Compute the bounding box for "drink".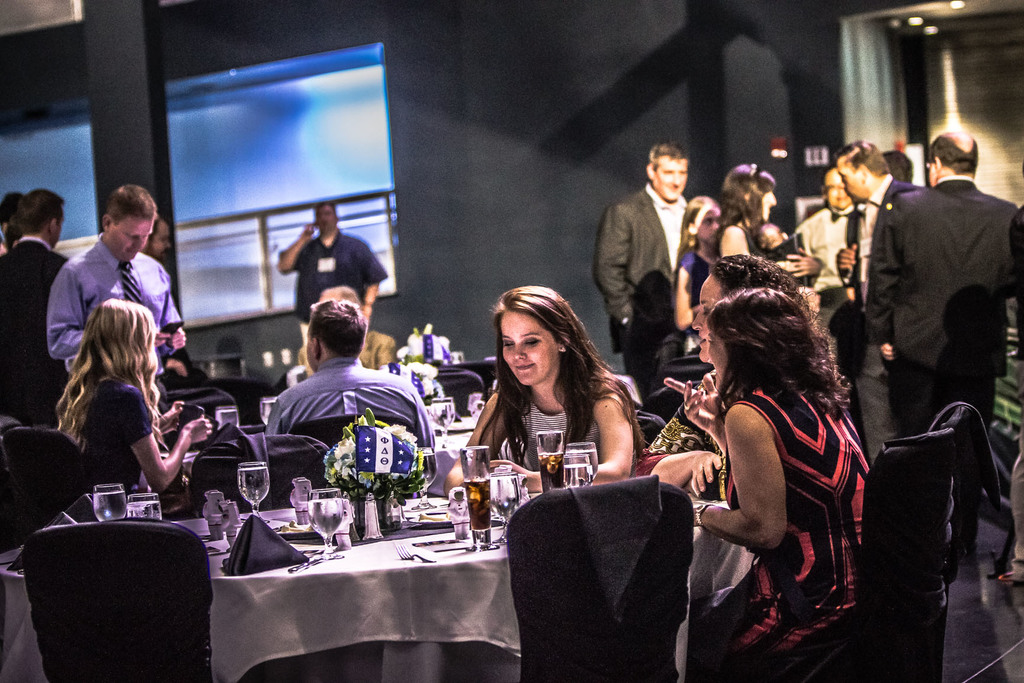
left=566, top=465, right=591, bottom=486.
